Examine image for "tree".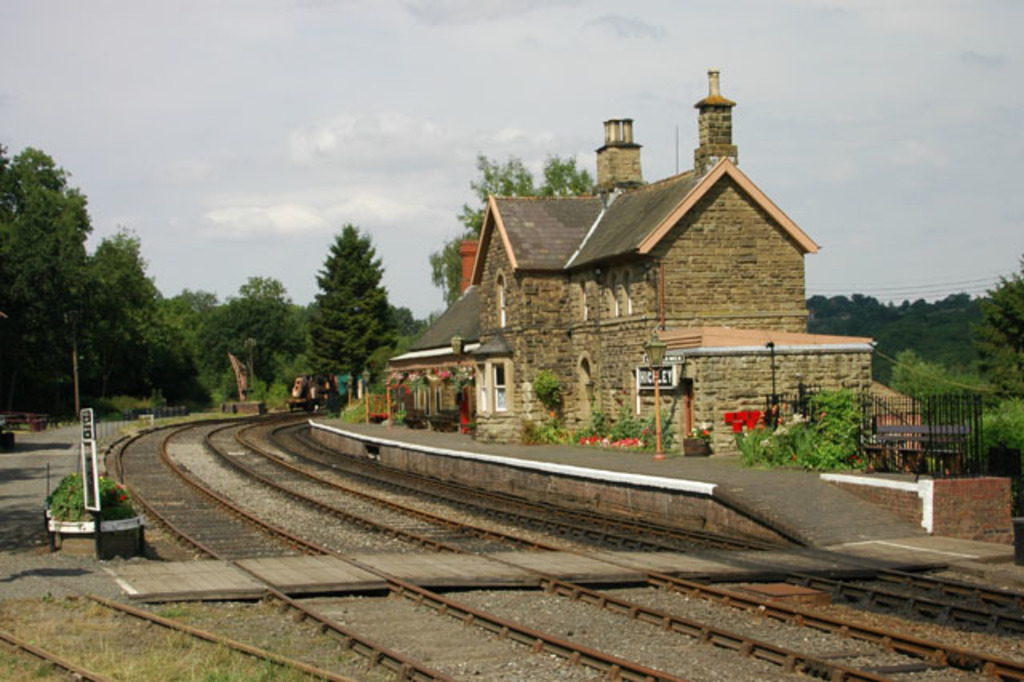
Examination result: select_region(294, 202, 400, 399).
